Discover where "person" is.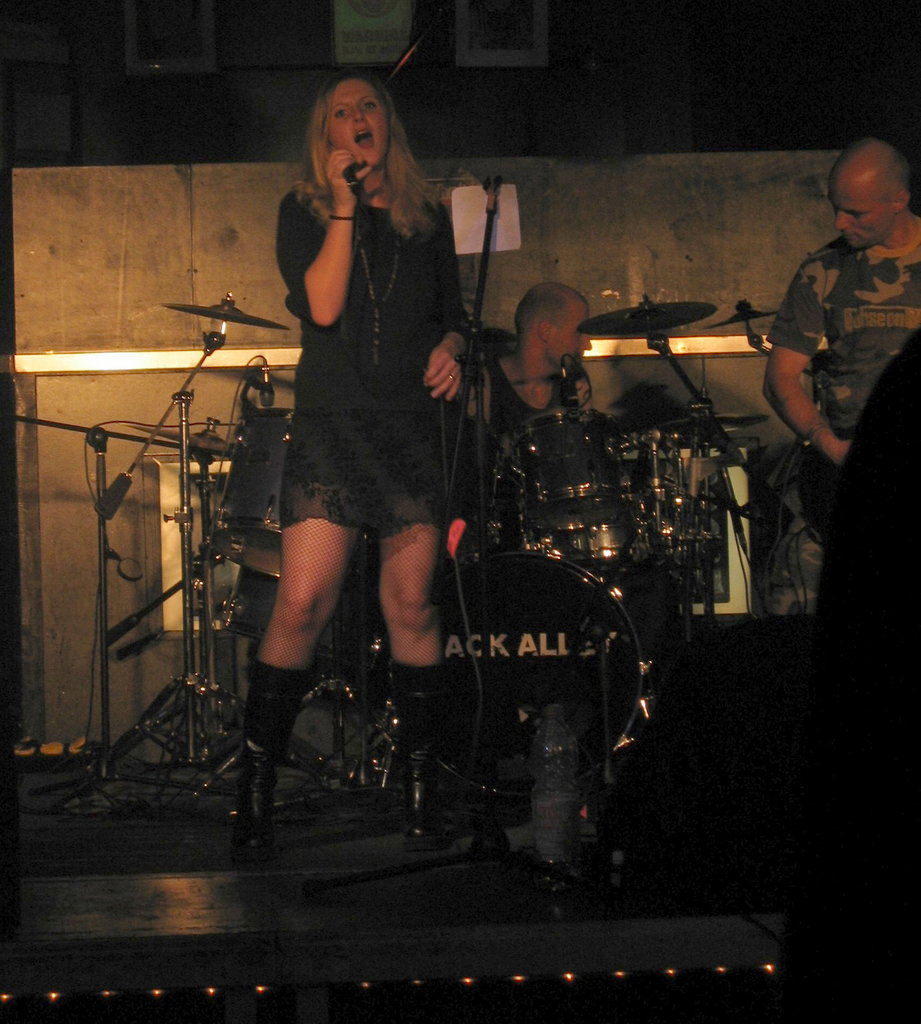
Discovered at {"x1": 234, "y1": 74, "x2": 472, "y2": 853}.
